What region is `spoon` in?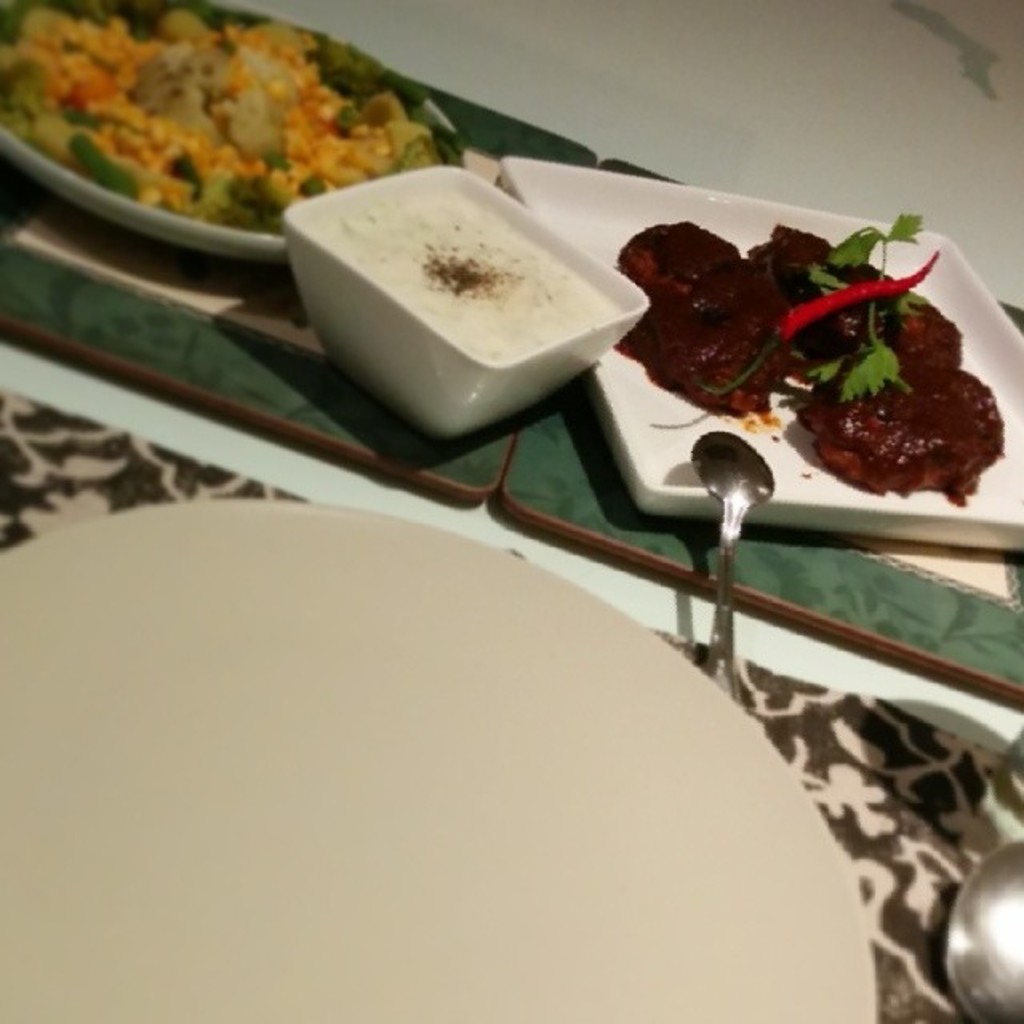
[688,427,776,699].
